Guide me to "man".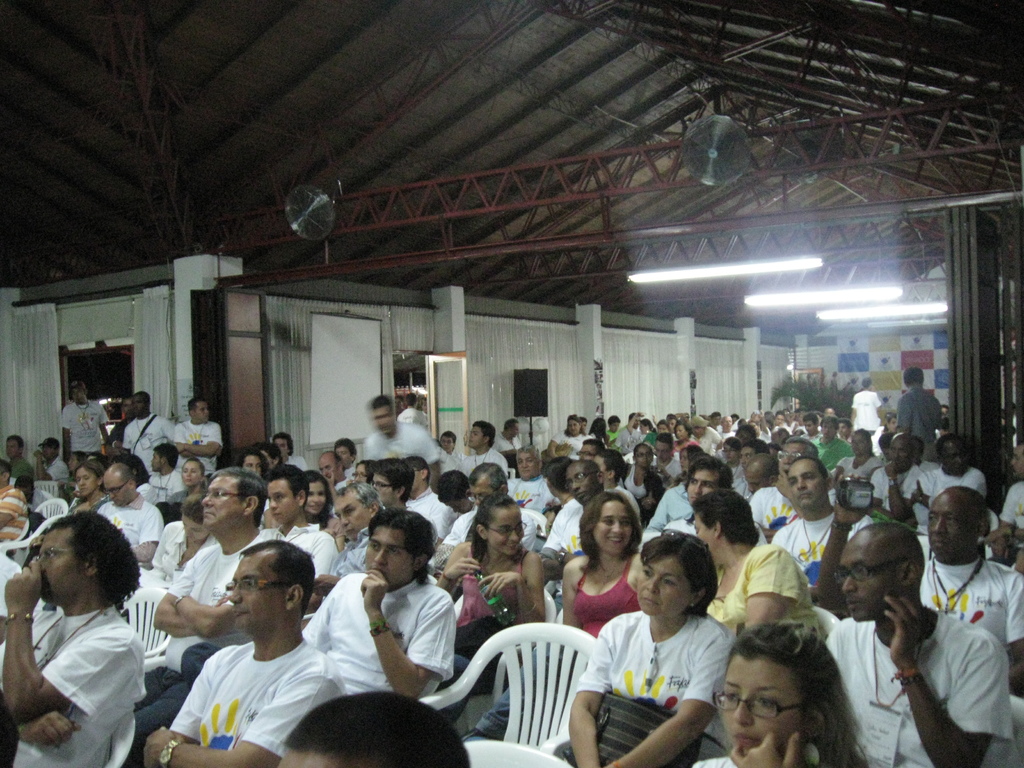
Guidance: {"left": 146, "top": 539, "right": 349, "bottom": 767}.
